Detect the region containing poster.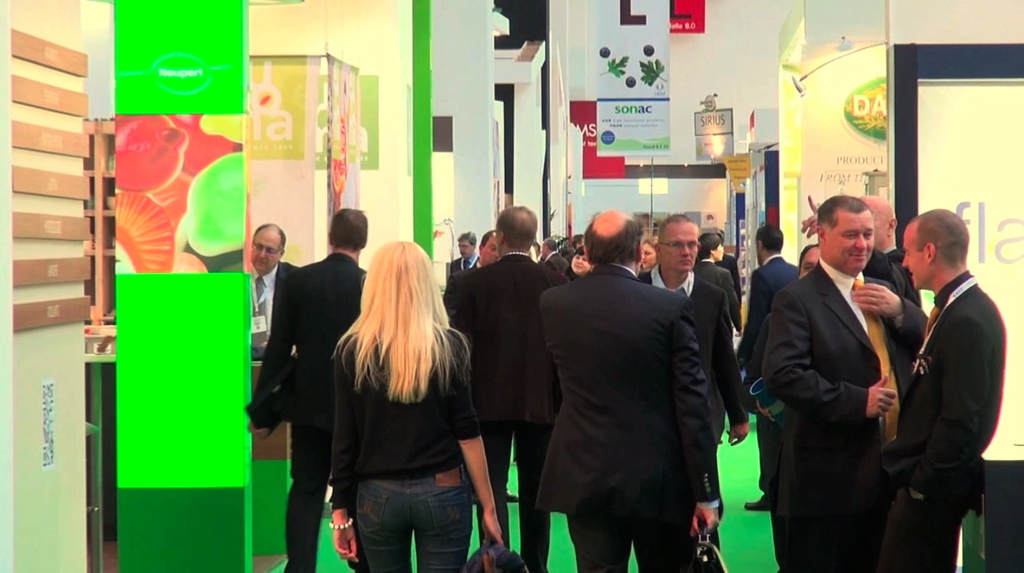
[x1=918, y1=79, x2=1023, y2=455].
